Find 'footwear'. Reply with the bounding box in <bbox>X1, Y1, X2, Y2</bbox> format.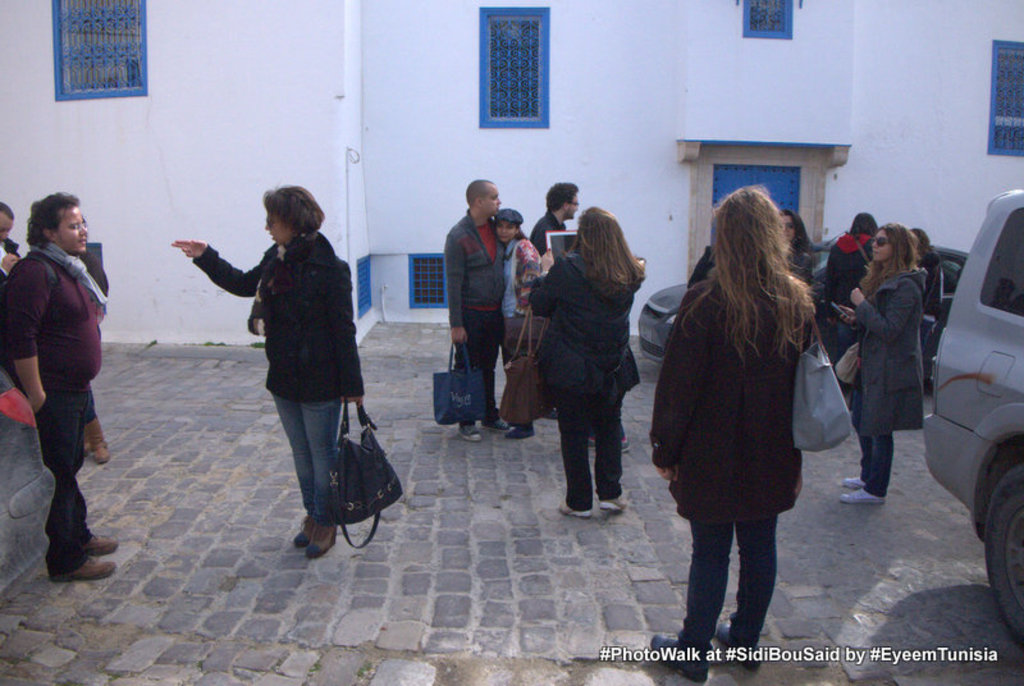
<bbox>654, 632, 709, 681</bbox>.
